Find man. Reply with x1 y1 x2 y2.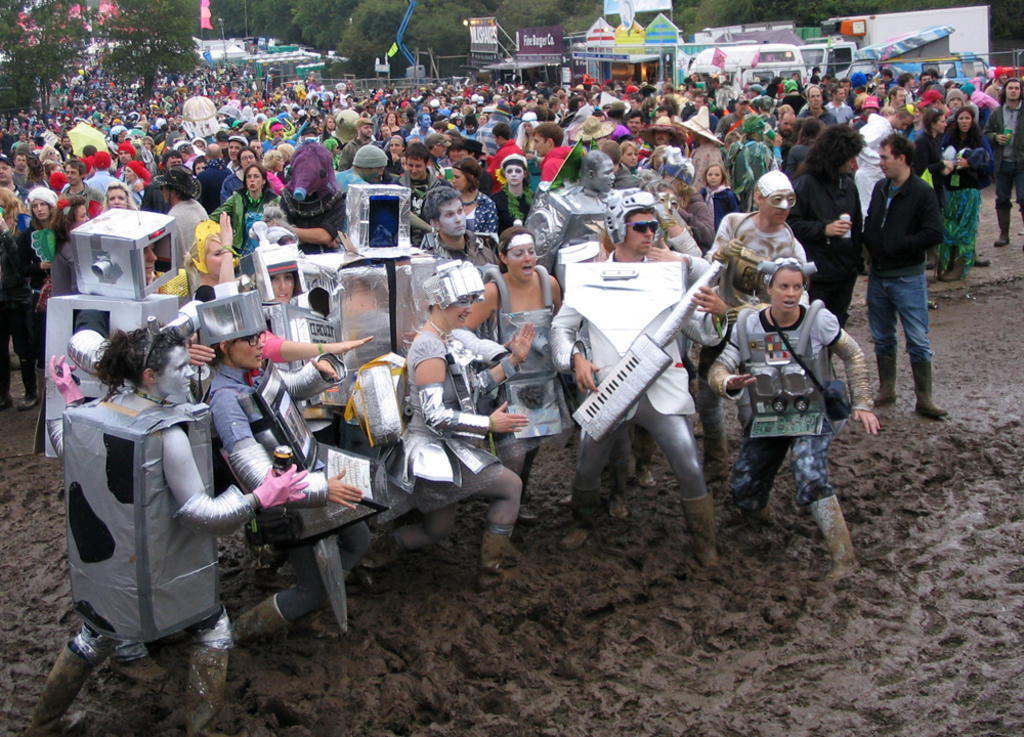
398 144 450 246.
